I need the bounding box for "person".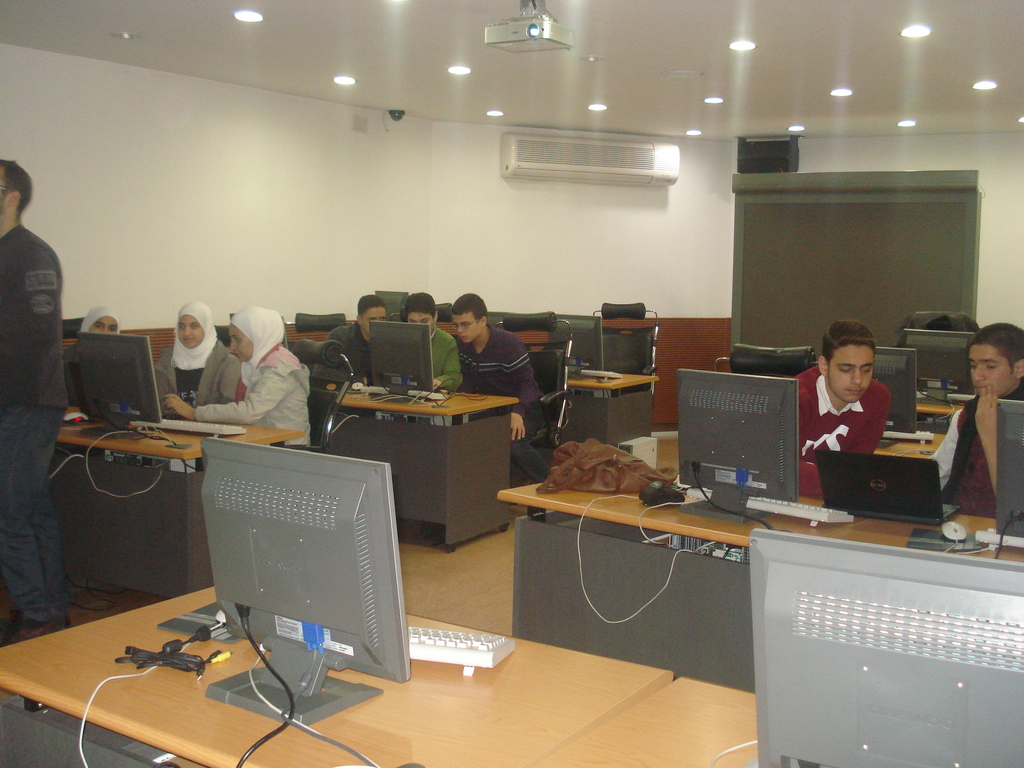
Here it is: locate(324, 293, 389, 375).
